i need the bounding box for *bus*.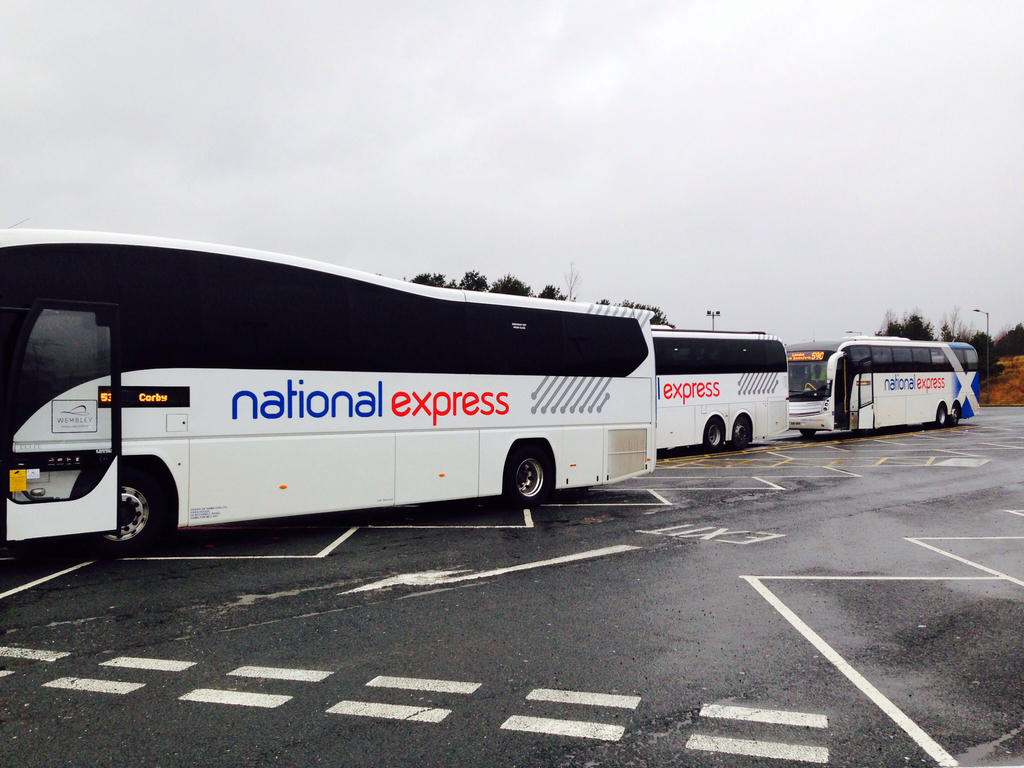
Here it is: locate(652, 328, 787, 451).
